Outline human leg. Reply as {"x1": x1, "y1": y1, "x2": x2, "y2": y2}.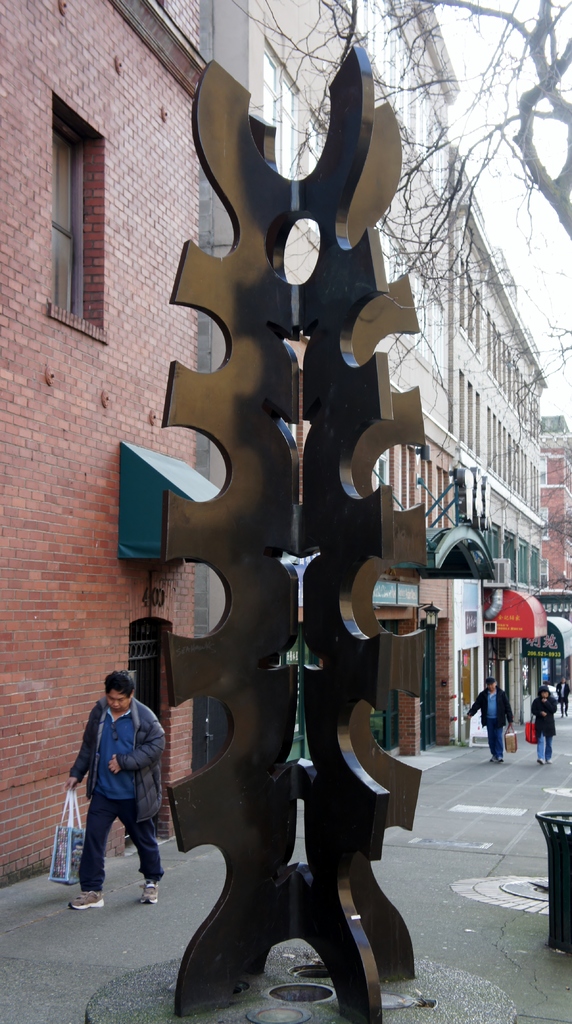
{"x1": 67, "y1": 777, "x2": 116, "y2": 908}.
